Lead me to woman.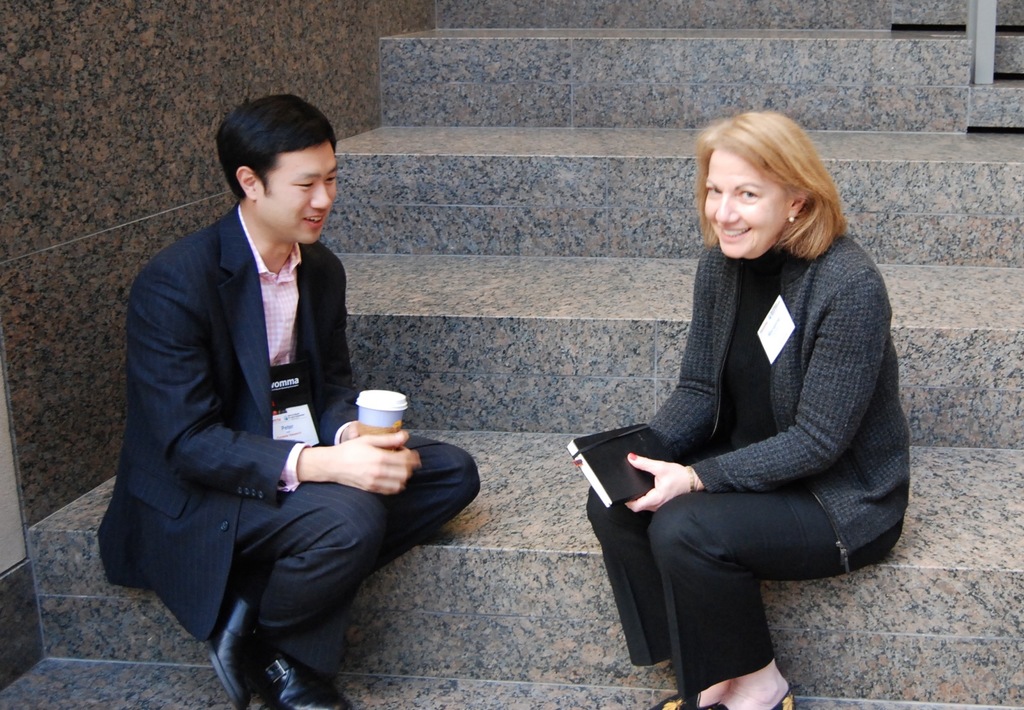
Lead to 578/72/886/709.
